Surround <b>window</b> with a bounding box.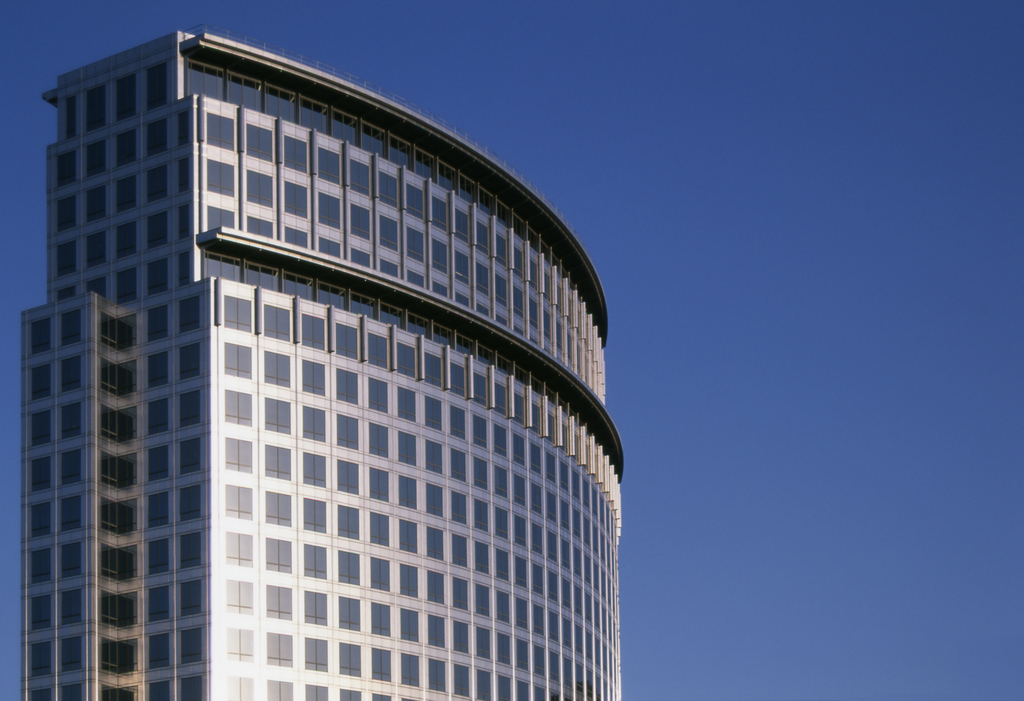
(x1=208, y1=254, x2=244, y2=283).
